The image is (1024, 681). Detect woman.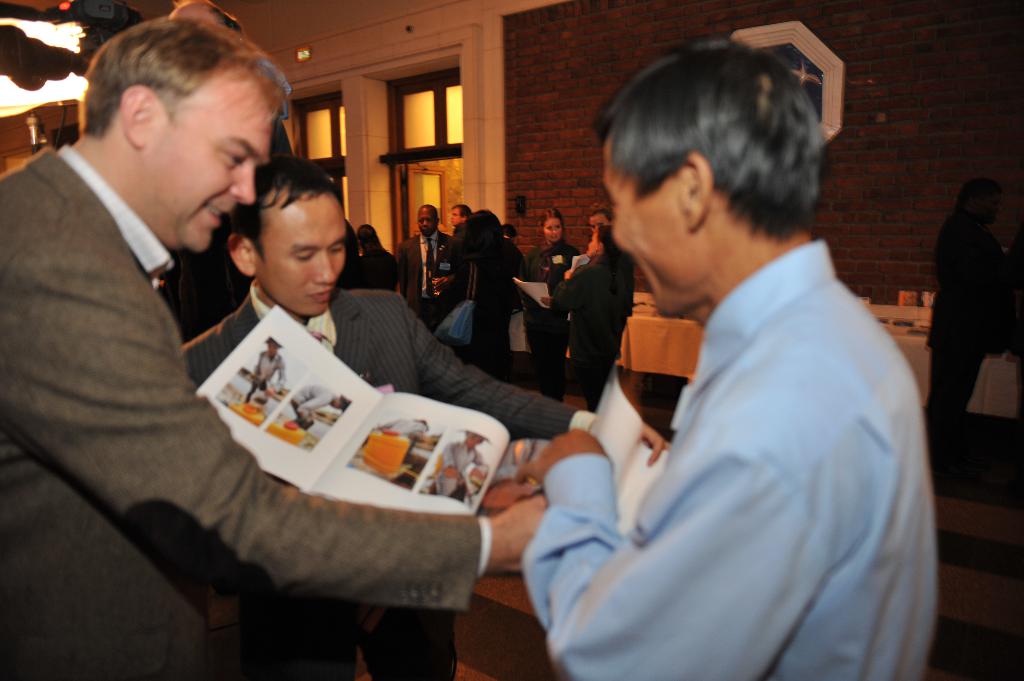
Detection: detection(354, 220, 404, 289).
